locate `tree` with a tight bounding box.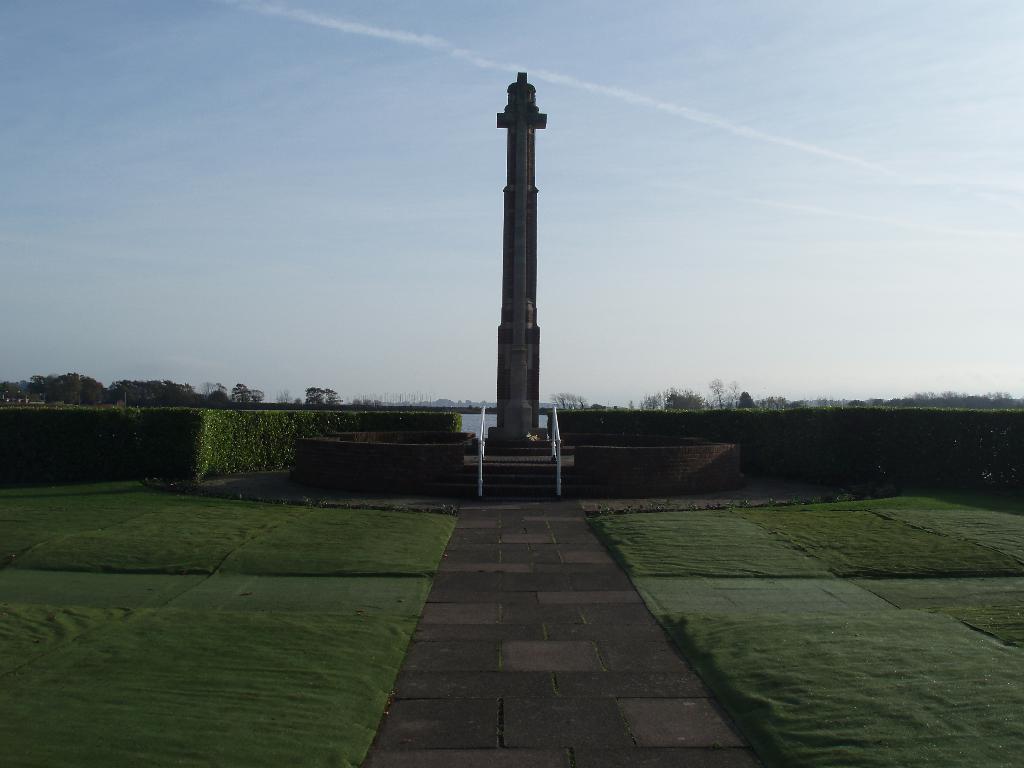
[665,390,708,415].
